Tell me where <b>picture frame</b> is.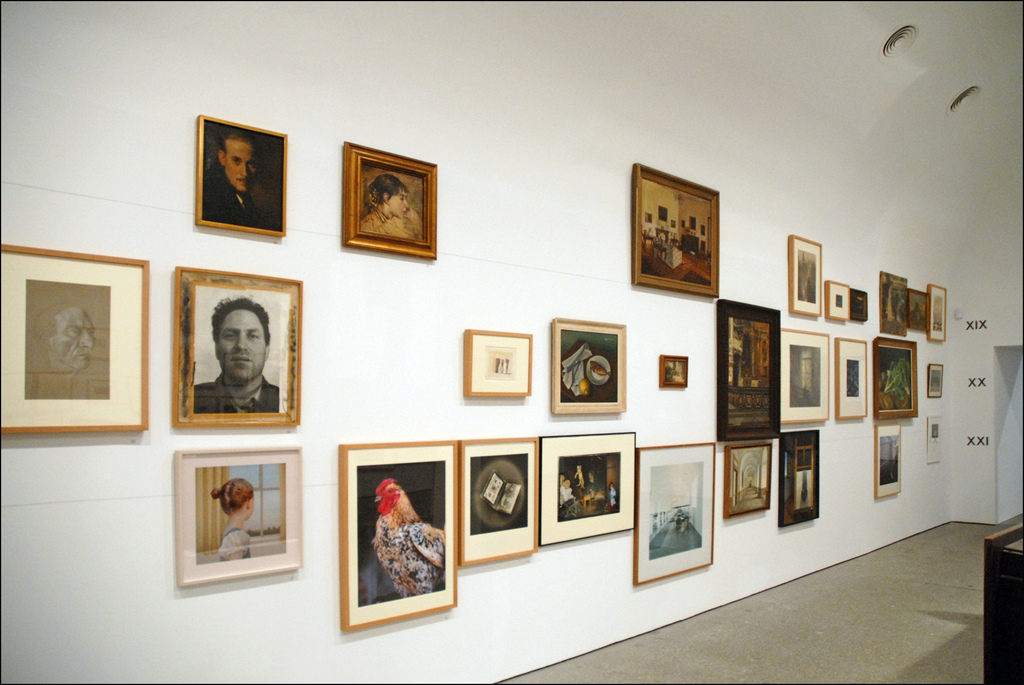
<b>picture frame</b> is at 822, 278, 849, 321.
